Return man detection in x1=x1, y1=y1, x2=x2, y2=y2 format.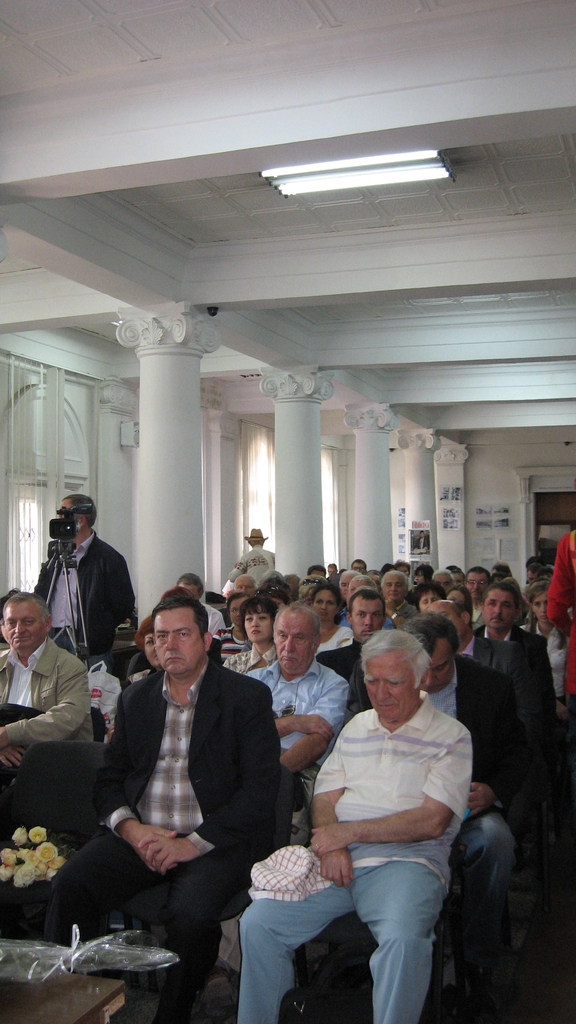
x1=373, y1=559, x2=417, y2=602.
